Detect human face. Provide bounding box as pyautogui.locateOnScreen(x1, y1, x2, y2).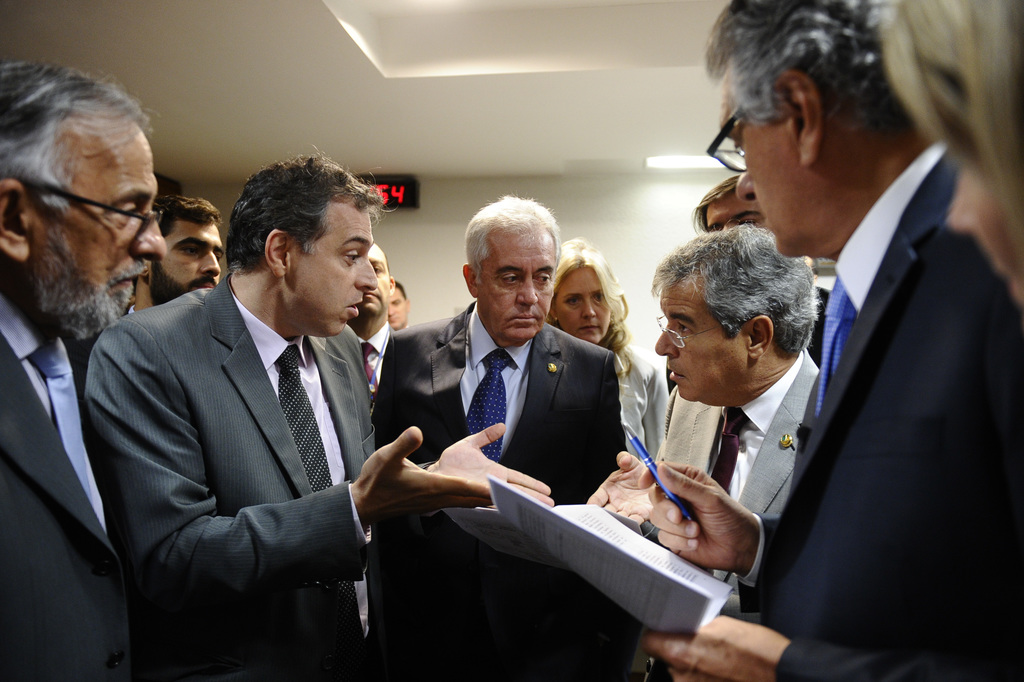
pyautogui.locateOnScreen(391, 287, 401, 328).
